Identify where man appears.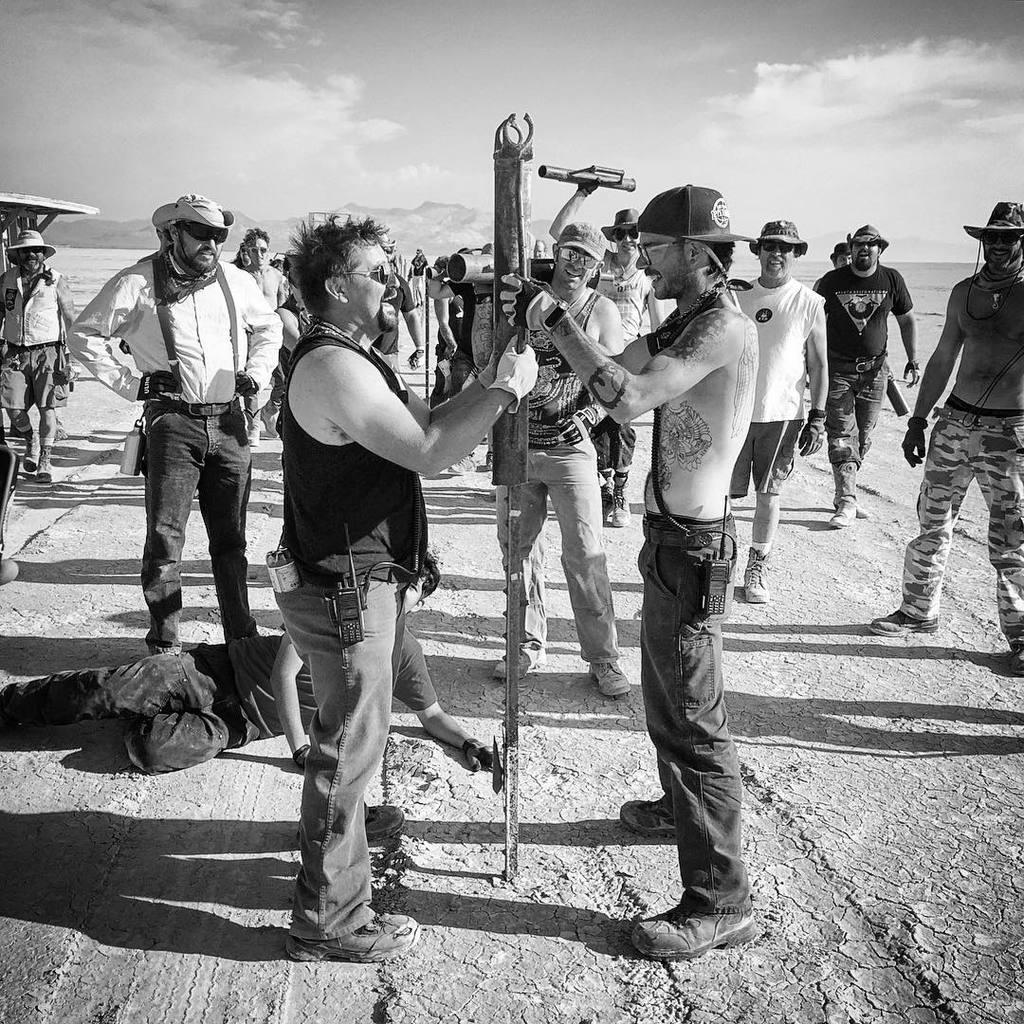
Appears at bbox=(0, 228, 80, 486).
